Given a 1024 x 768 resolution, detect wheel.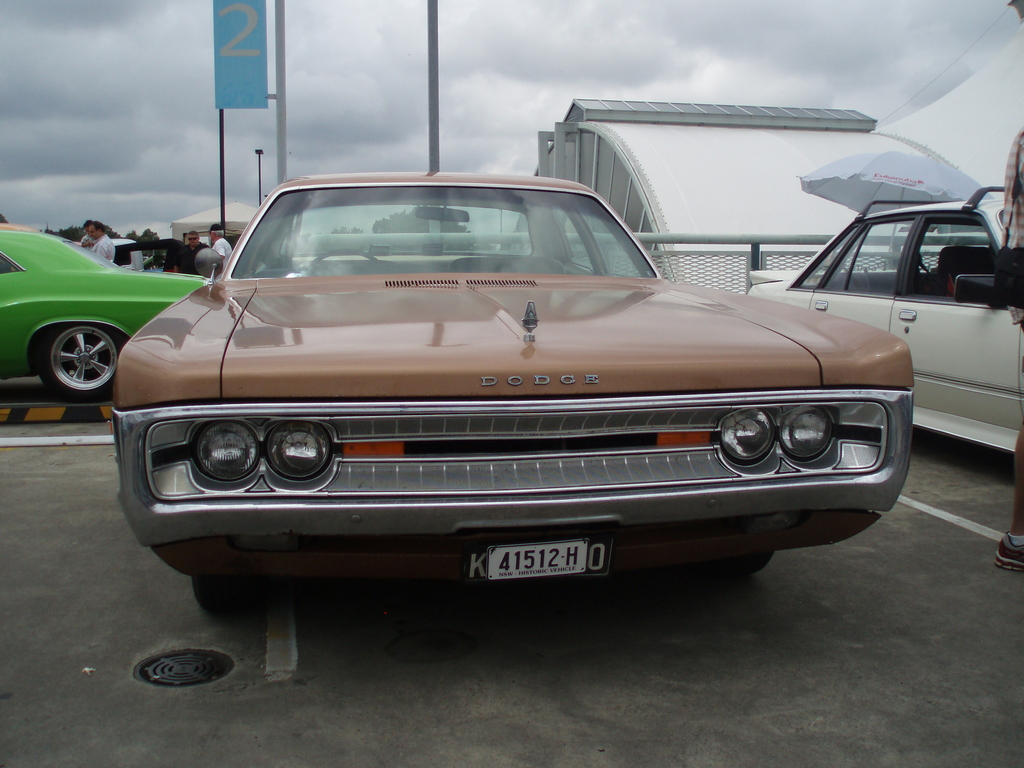
BBox(189, 575, 260, 614).
